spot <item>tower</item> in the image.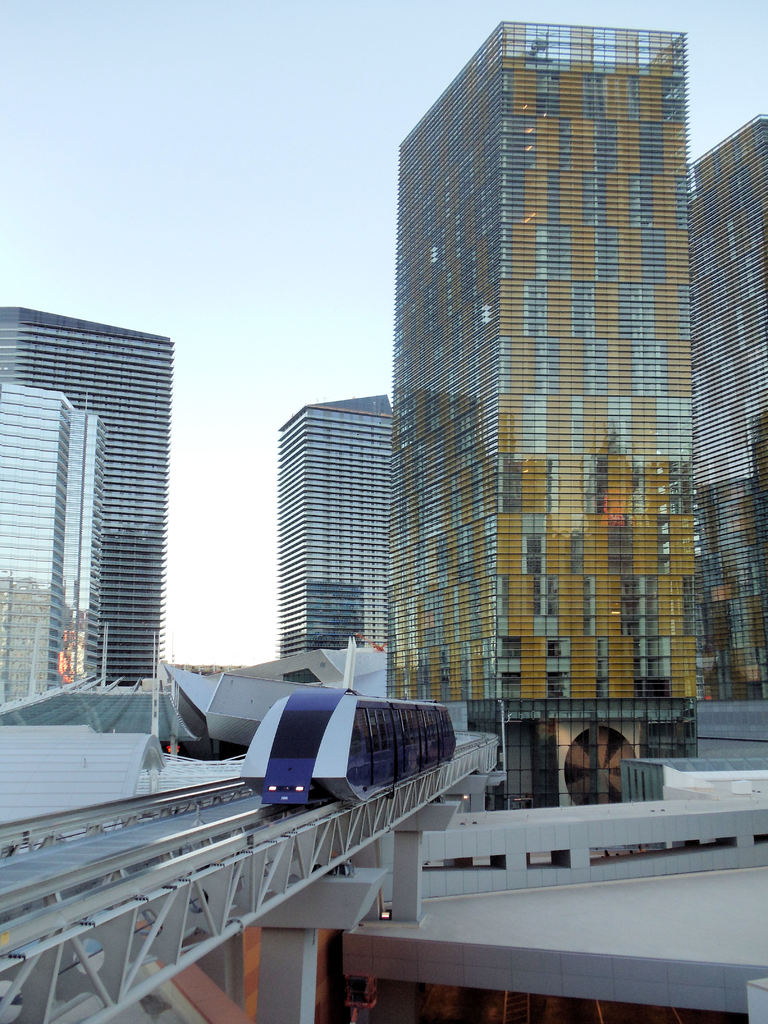
<item>tower</item> found at region(686, 125, 767, 703).
